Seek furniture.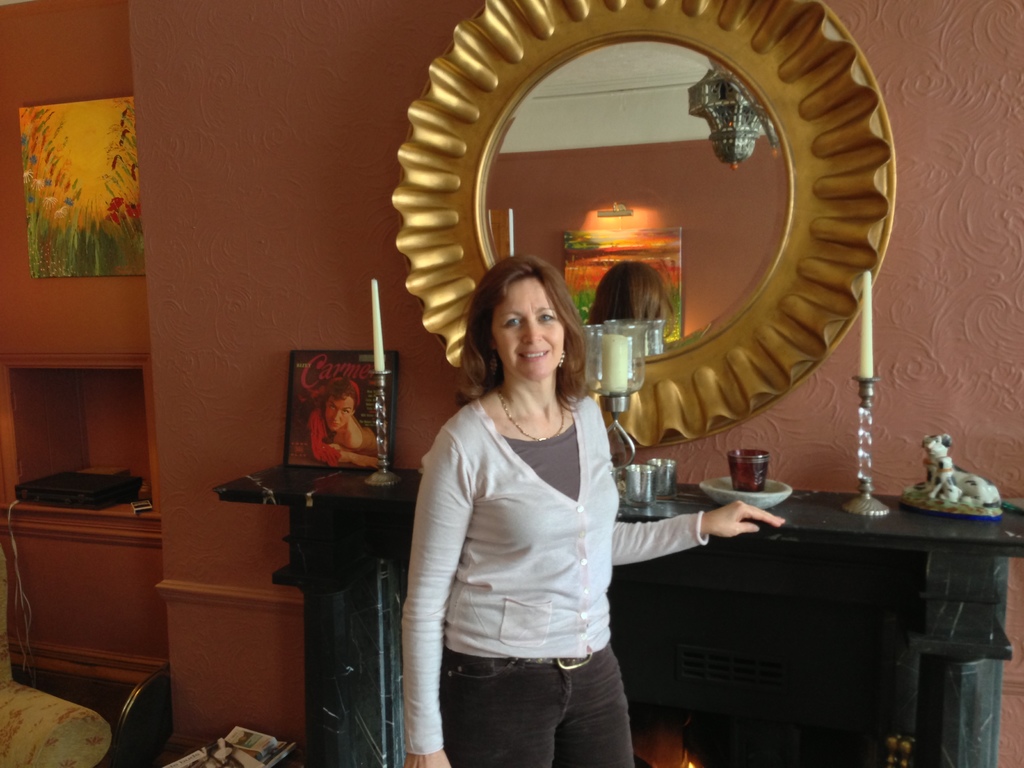
(0, 550, 113, 767).
